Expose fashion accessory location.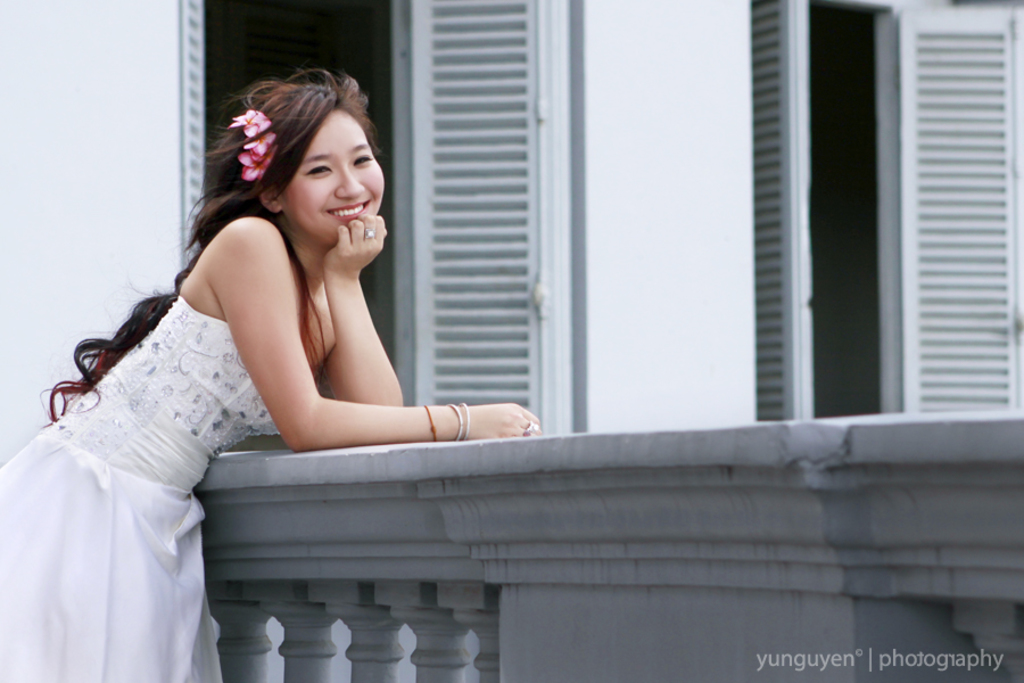
Exposed at BBox(224, 107, 279, 181).
